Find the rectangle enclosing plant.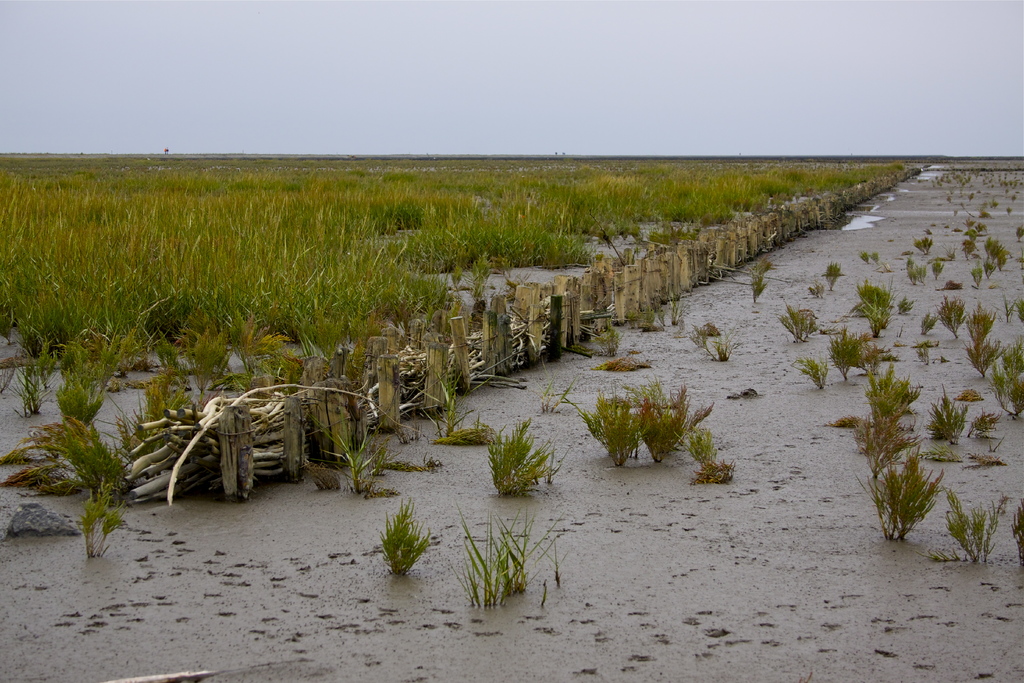
[x1=970, y1=263, x2=986, y2=289].
